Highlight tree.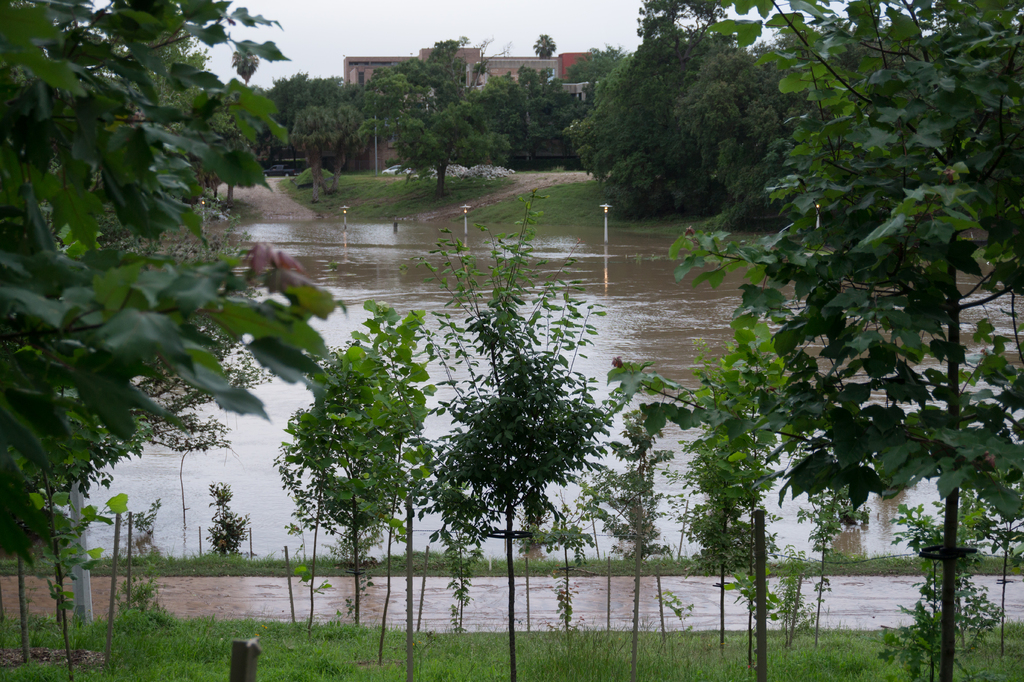
Highlighted region: rect(397, 95, 520, 206).
